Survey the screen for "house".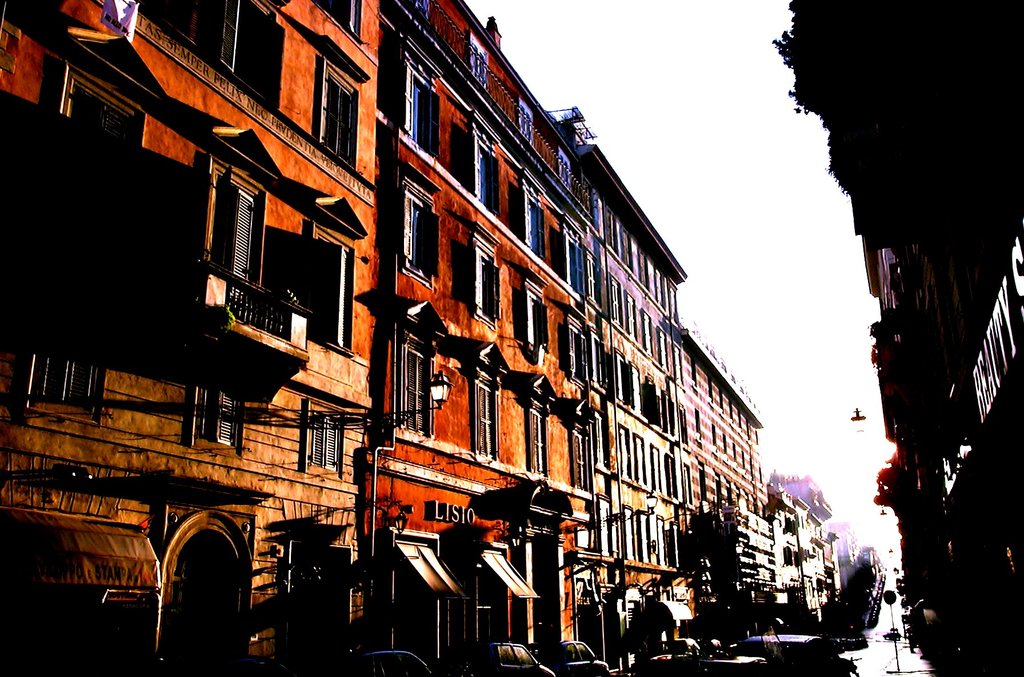
Survey found: {"x1": 844, "y1": 0, "x2": 1023, "y2": 676}.
